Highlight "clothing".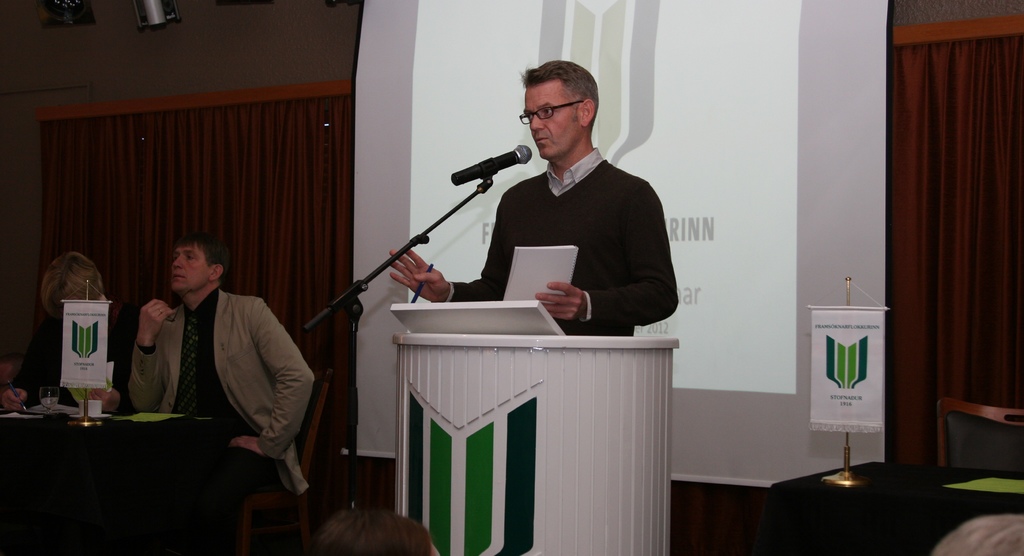
Highlighted region: x1=133 y1=290 x2=317 y2=555.
